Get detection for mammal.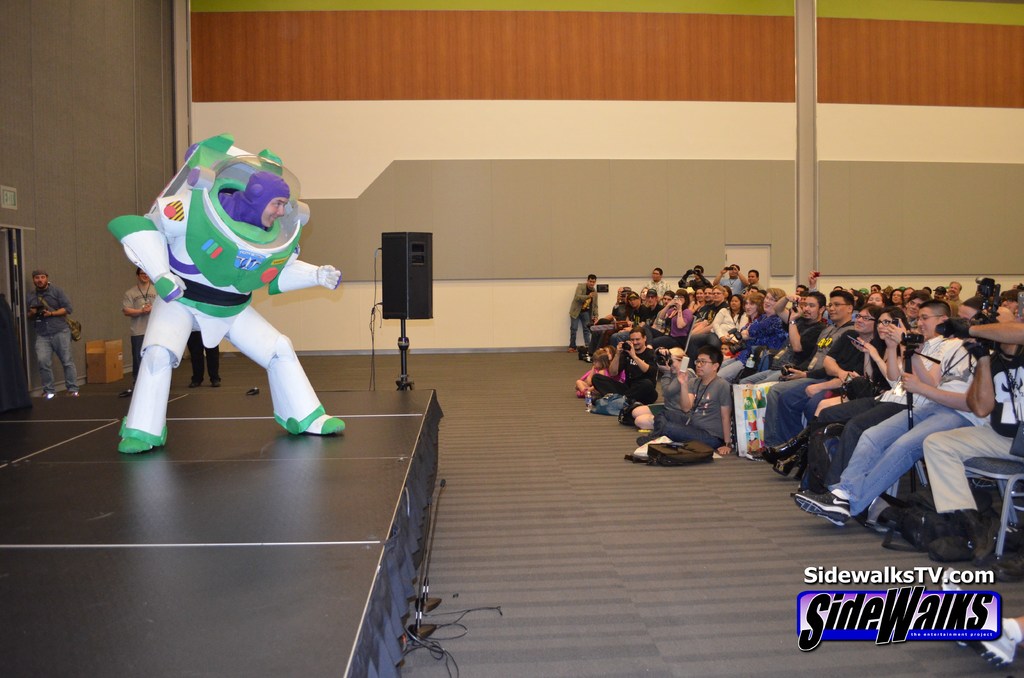
Detection: box=[24, 264, 83, 399].
